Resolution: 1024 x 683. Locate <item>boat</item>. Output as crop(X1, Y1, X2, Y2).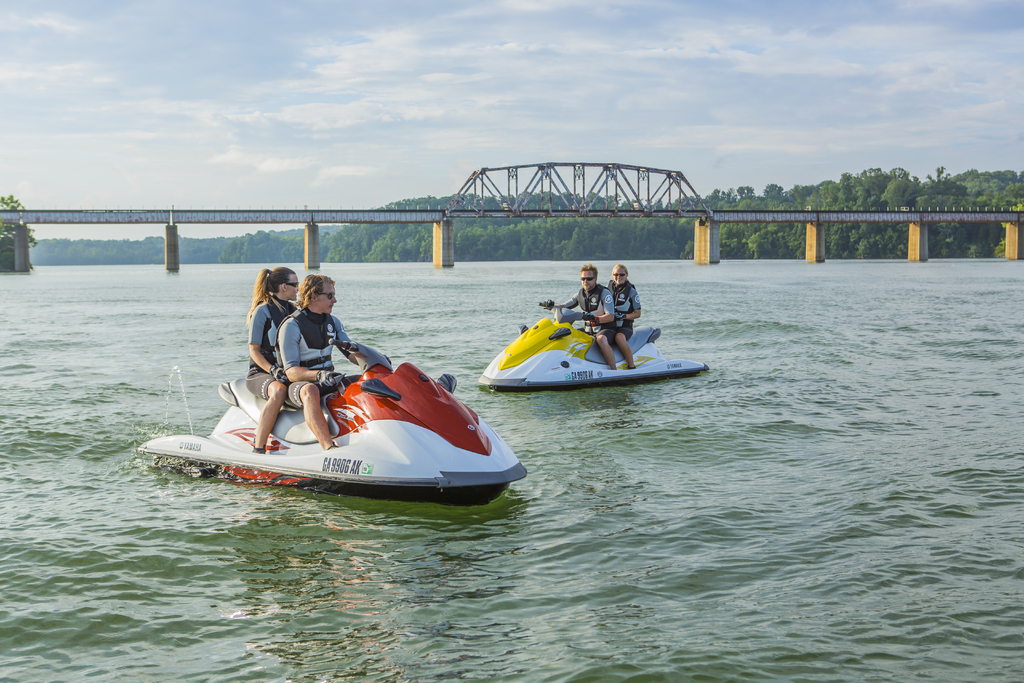
crop(463, 292, 723, 399).
